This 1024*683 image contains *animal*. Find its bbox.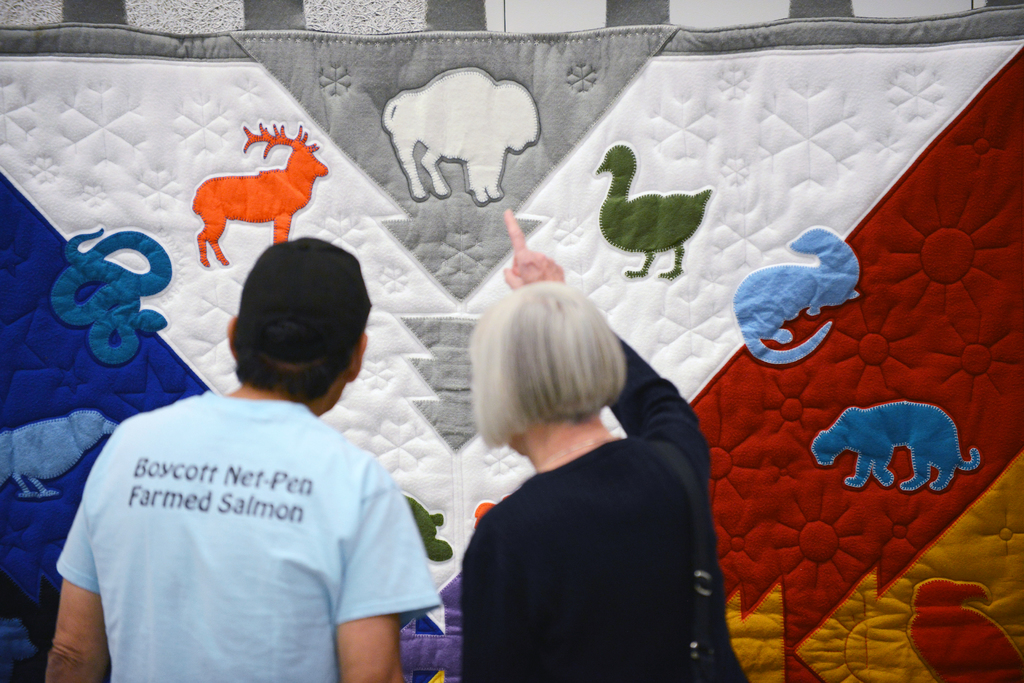
select_region(4, 405, 127, 501).
